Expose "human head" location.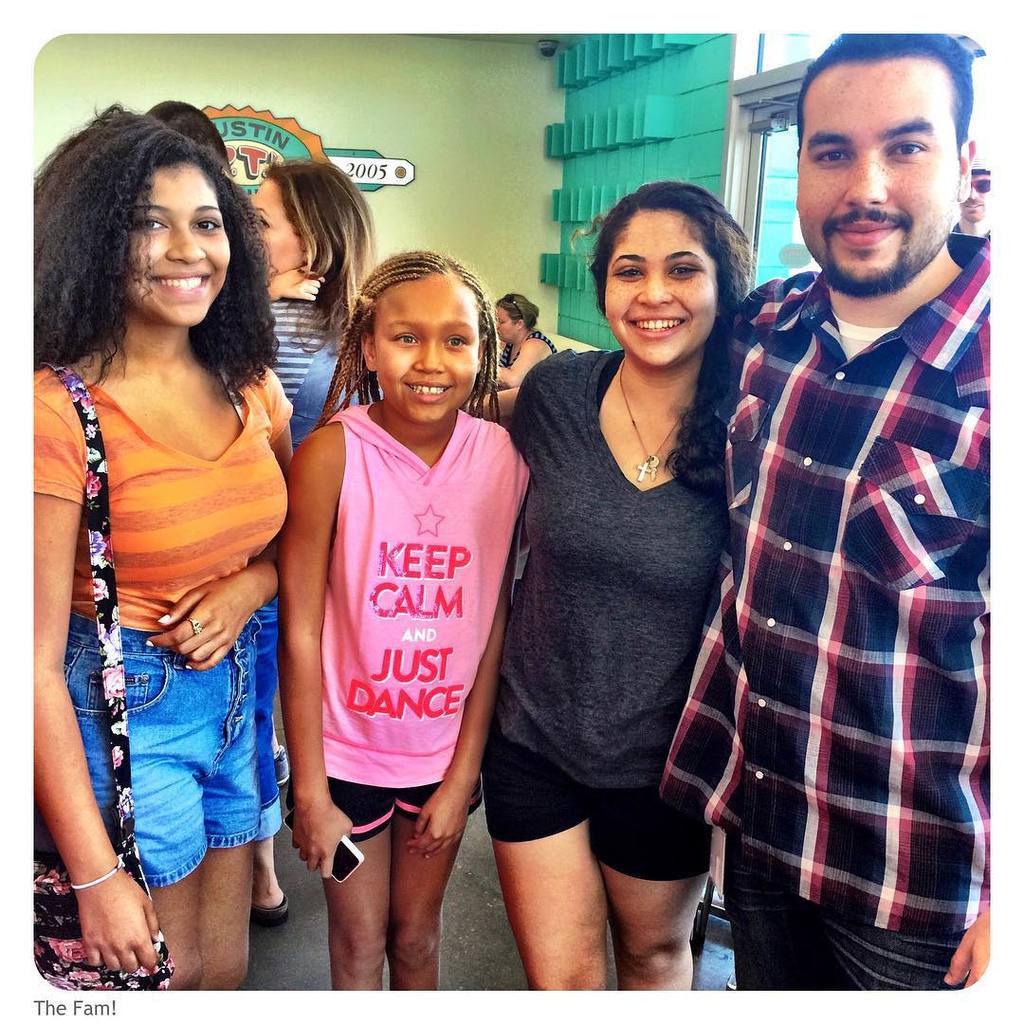
Exposed at <bbox>250, 165, 373, 278</bbox>.
